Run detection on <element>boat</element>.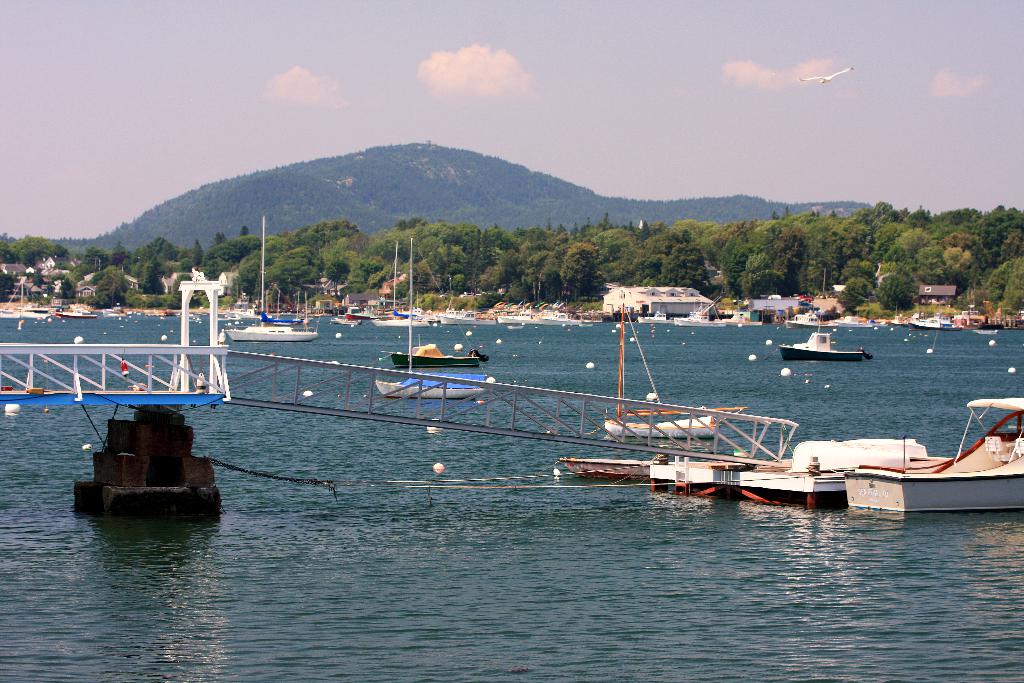
Result: box(388, 342, 477, 368).
